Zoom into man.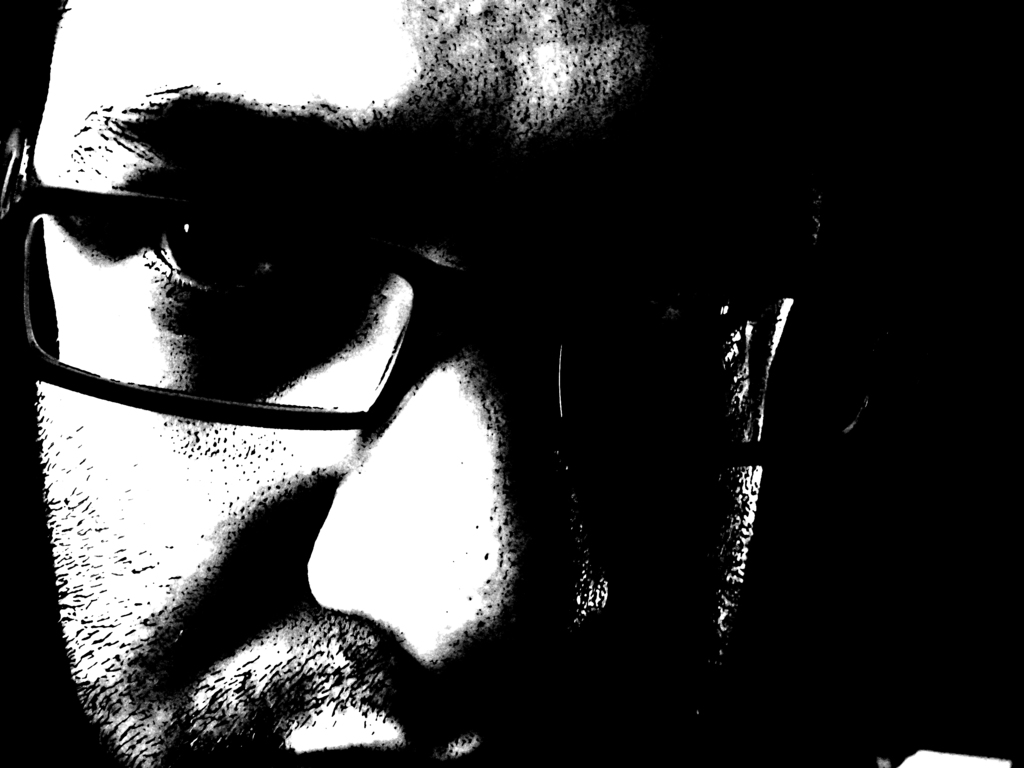
Zoom target: BBox(0, 0, 879, 767).
